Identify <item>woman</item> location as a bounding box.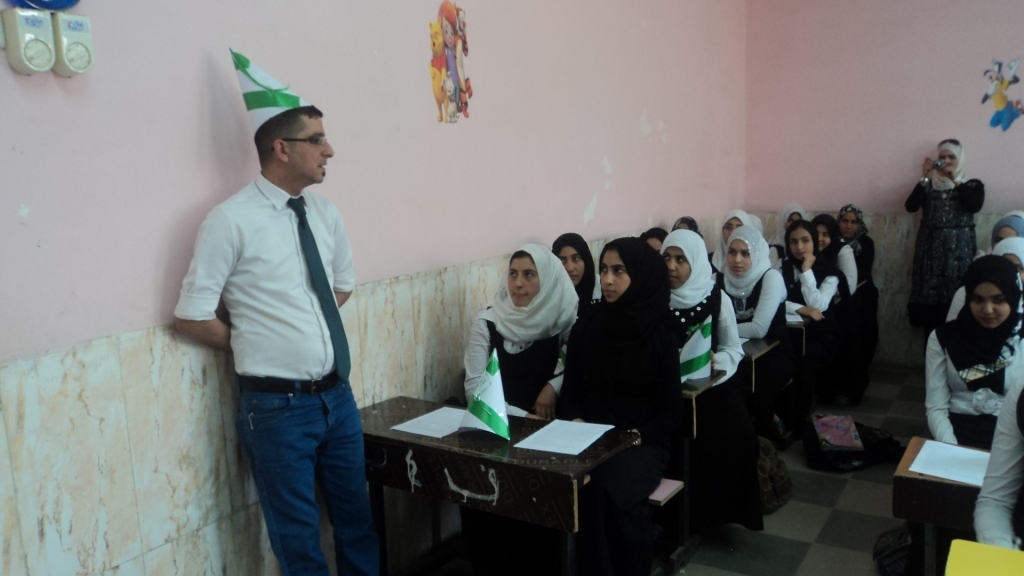
detection(570, 226, 679, 455).
